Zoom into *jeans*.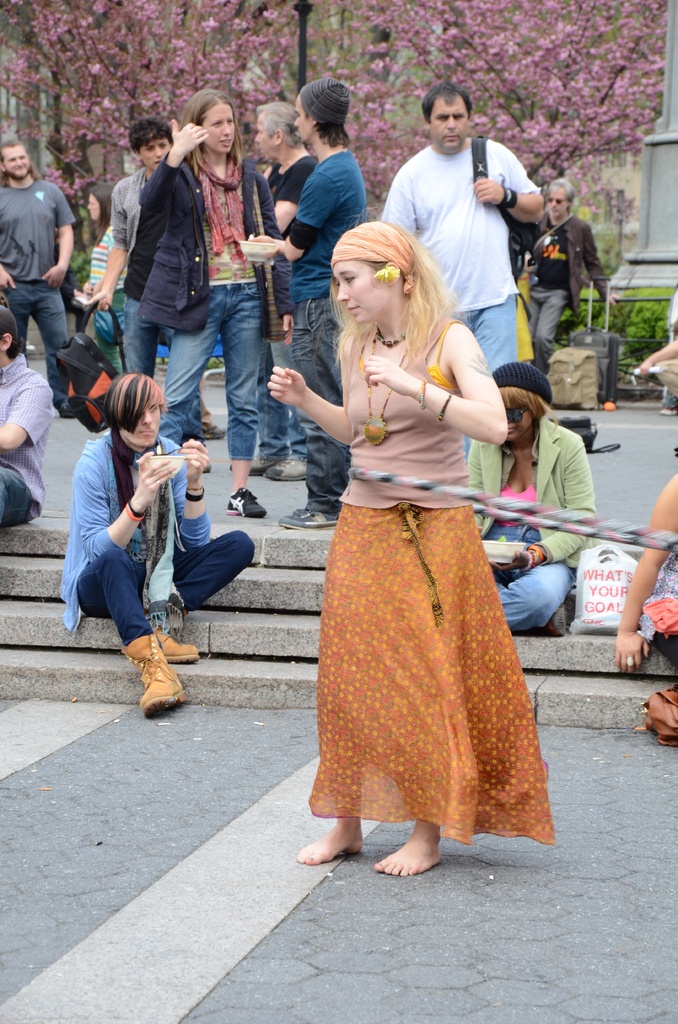
Zoom target: (141, 276, 277, 444).
